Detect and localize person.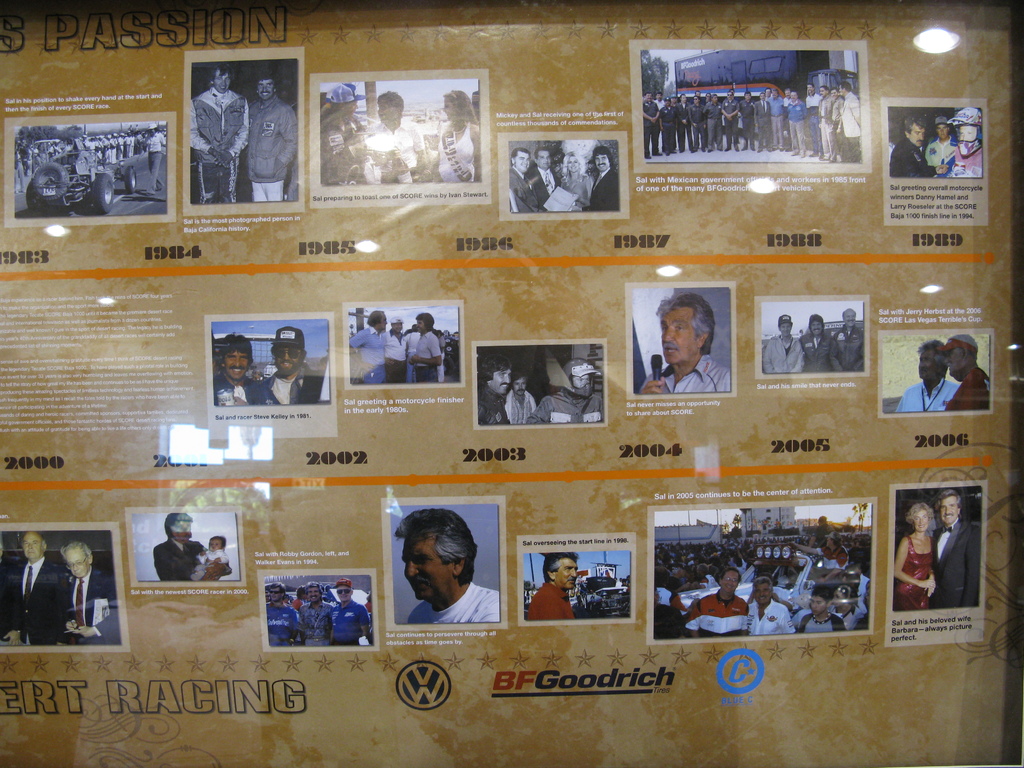
Localized at [509,149,540,212].
